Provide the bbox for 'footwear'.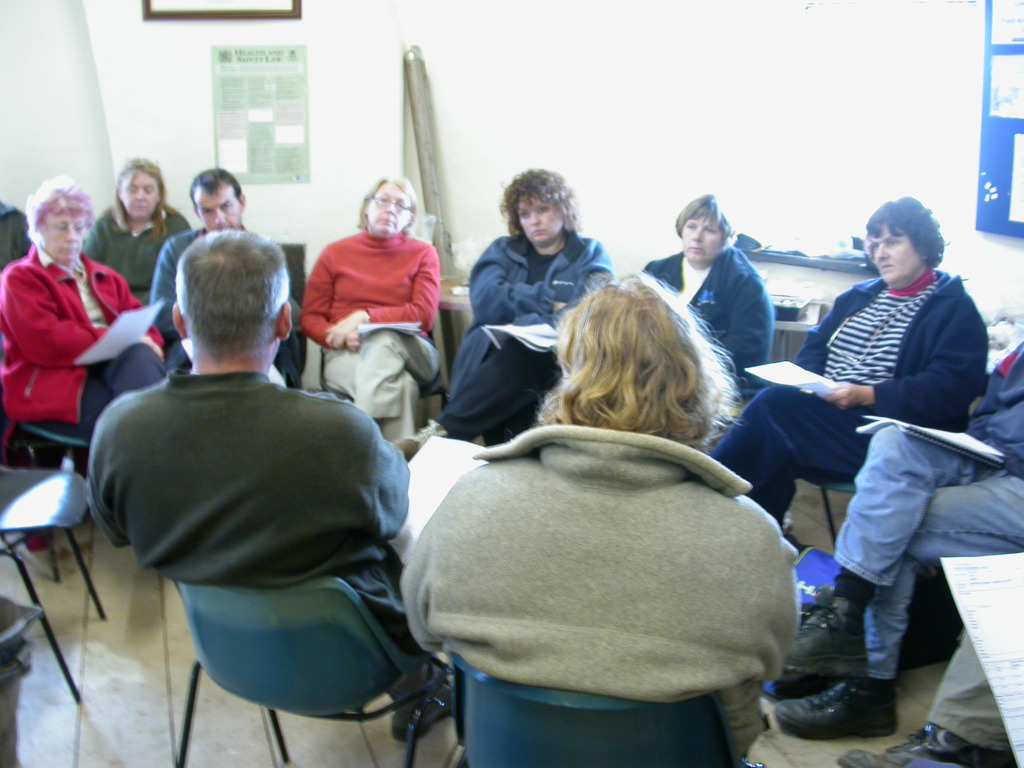
(left=790, top=585, right=876, bottom=680).
